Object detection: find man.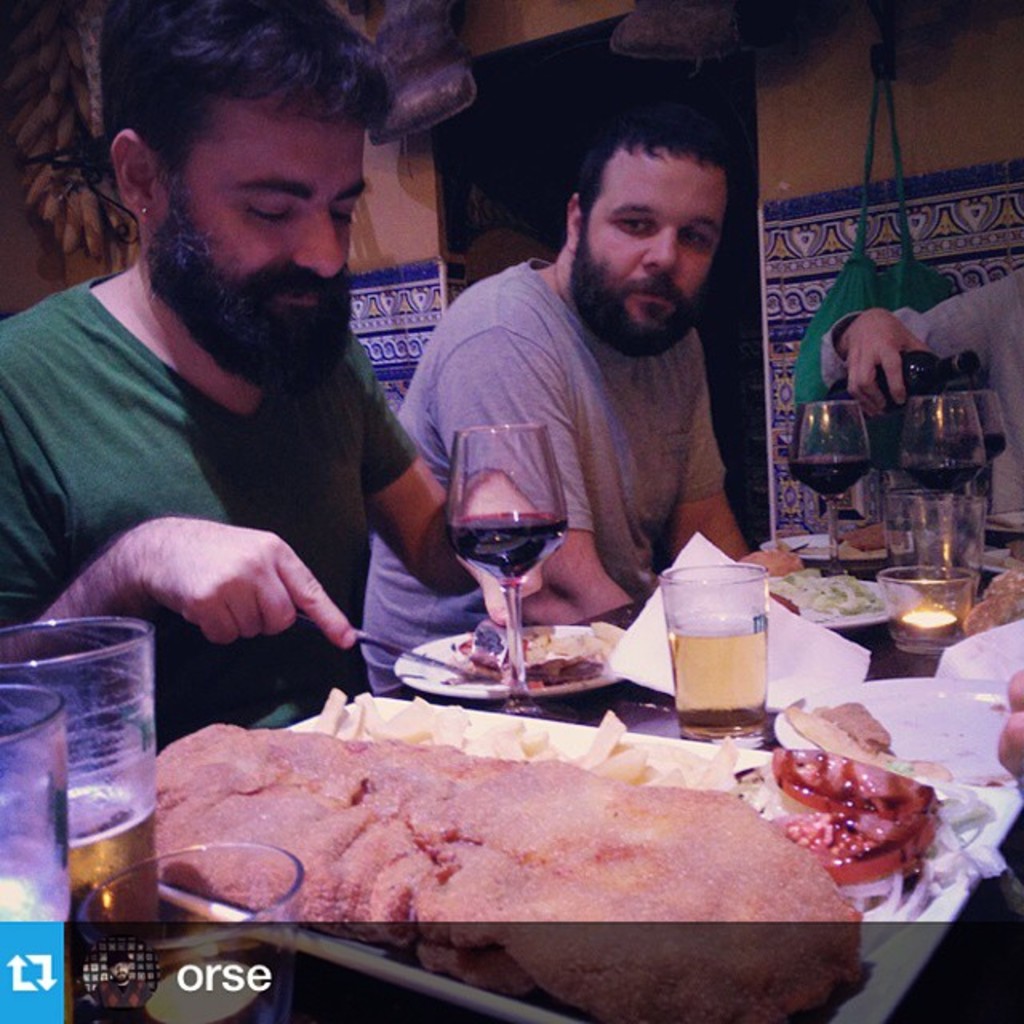
85,946,139,1011.
